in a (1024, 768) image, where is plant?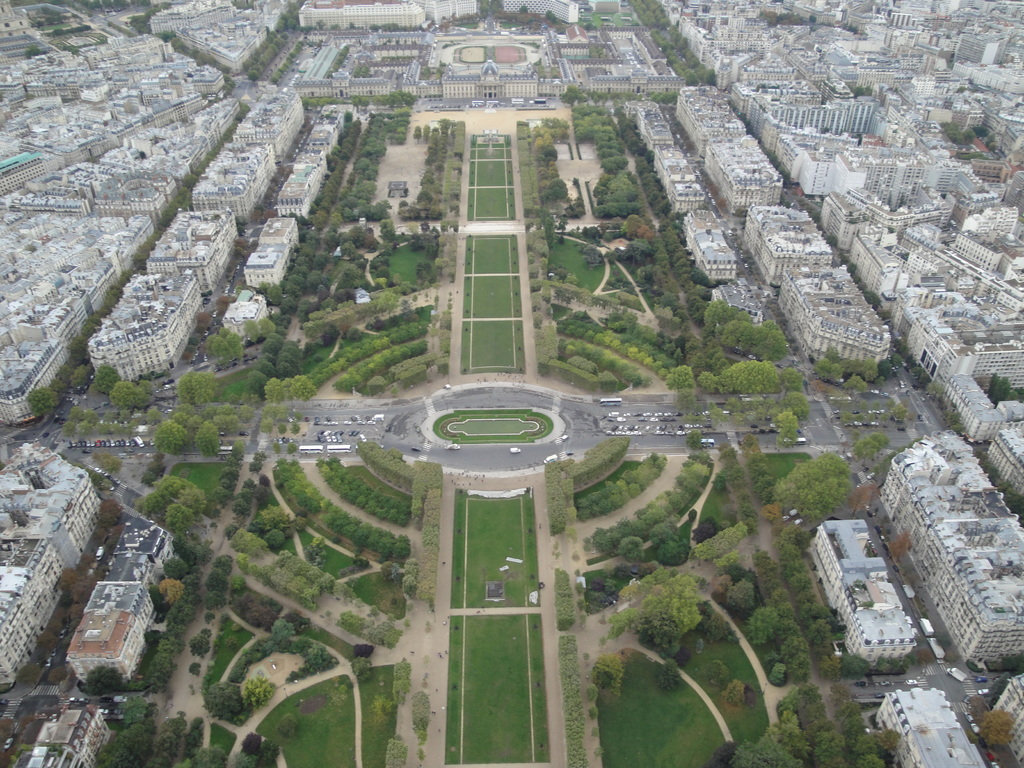
[476, 188, 509, 220].
